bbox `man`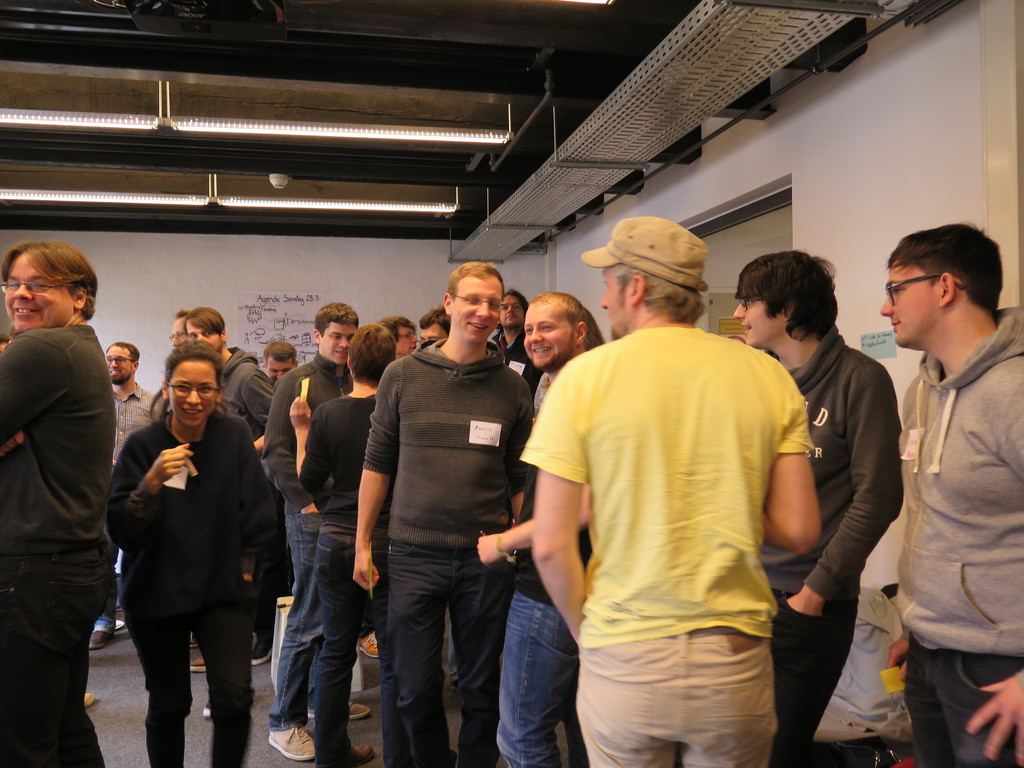
258/301/369/719
